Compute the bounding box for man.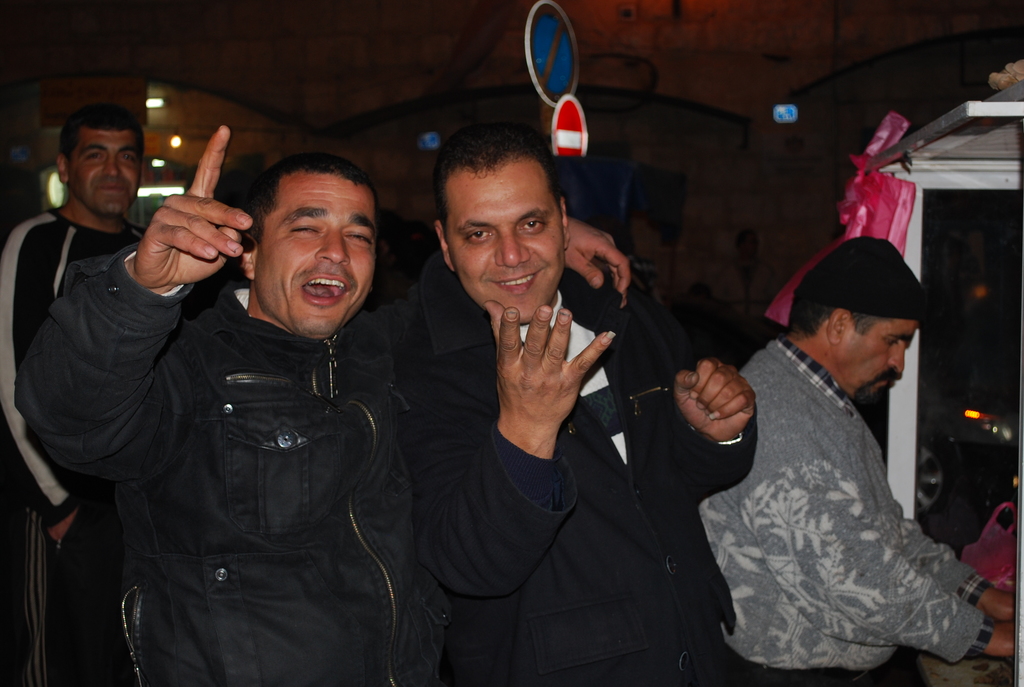
left=0, top=99, right=152, bottom=686.
